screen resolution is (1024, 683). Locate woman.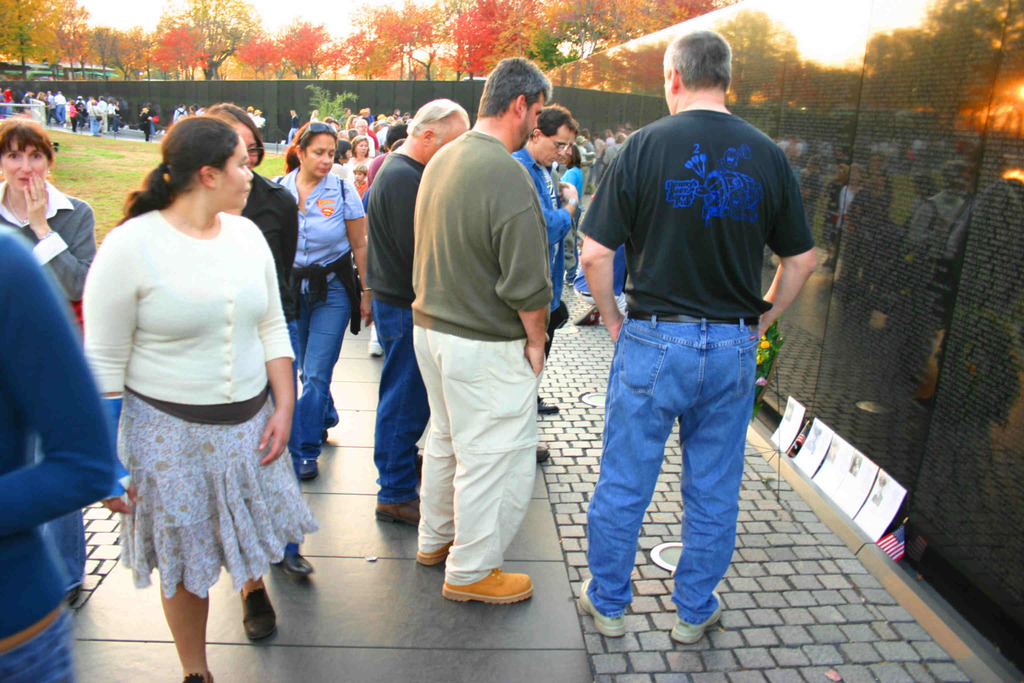
bbox(140, 104, 152, 142).
